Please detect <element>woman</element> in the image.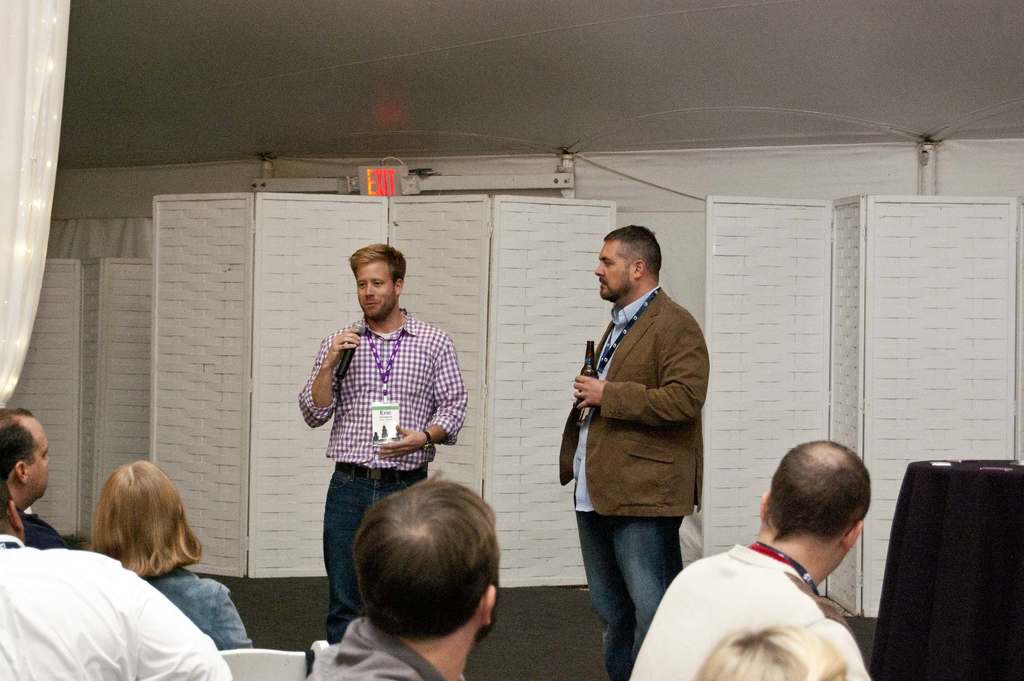
(58, 450, 227, 643).
